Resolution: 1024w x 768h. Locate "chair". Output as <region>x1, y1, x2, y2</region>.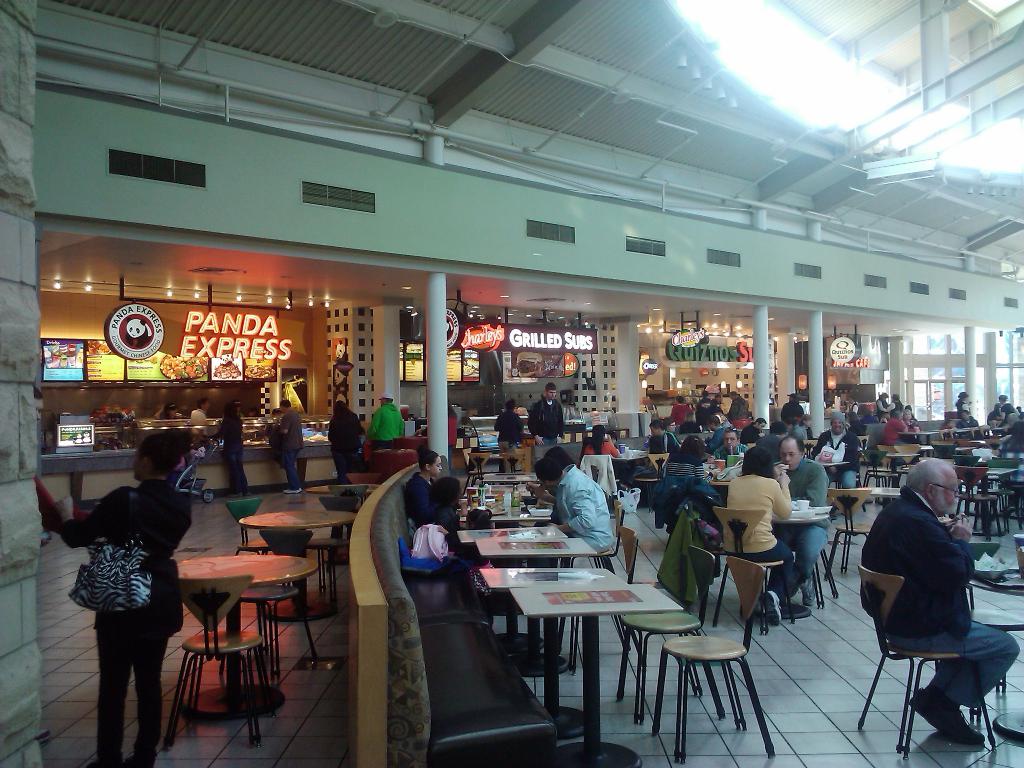
<region>612, 547, 726, 729</region>.
